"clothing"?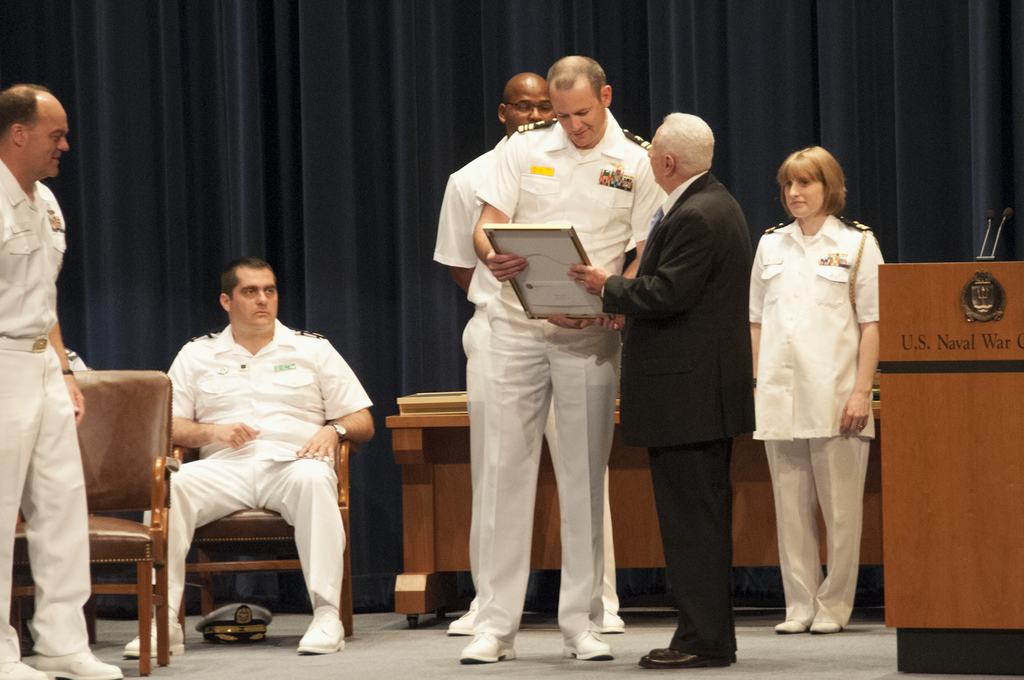
x1=140 y1=317 x2=372 y2=612
